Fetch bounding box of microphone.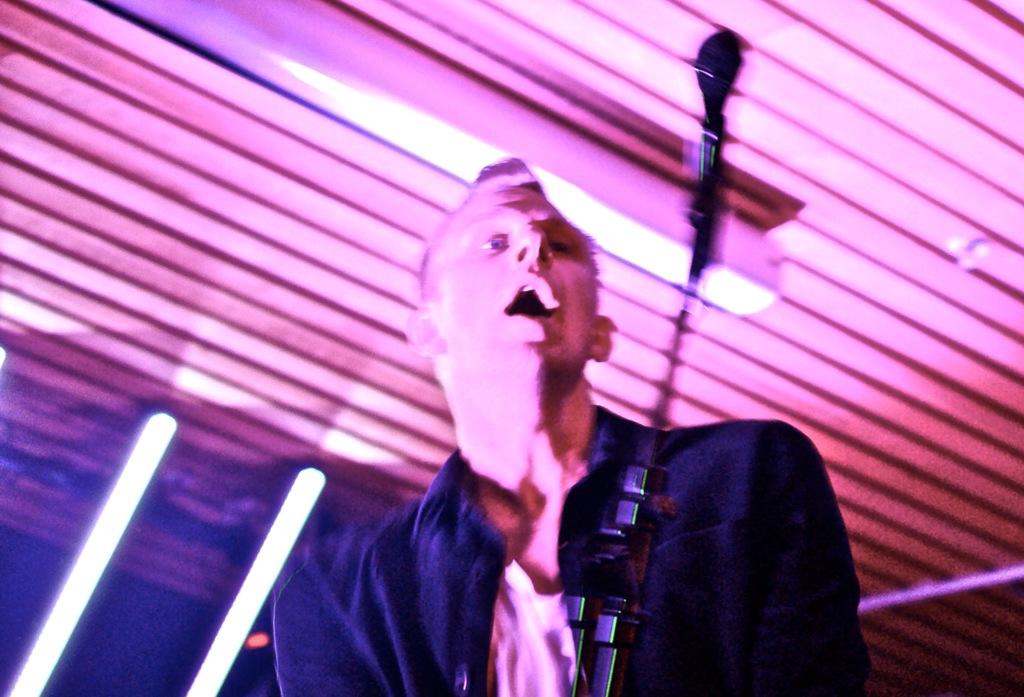
Bbox: 667:23:778:273.
